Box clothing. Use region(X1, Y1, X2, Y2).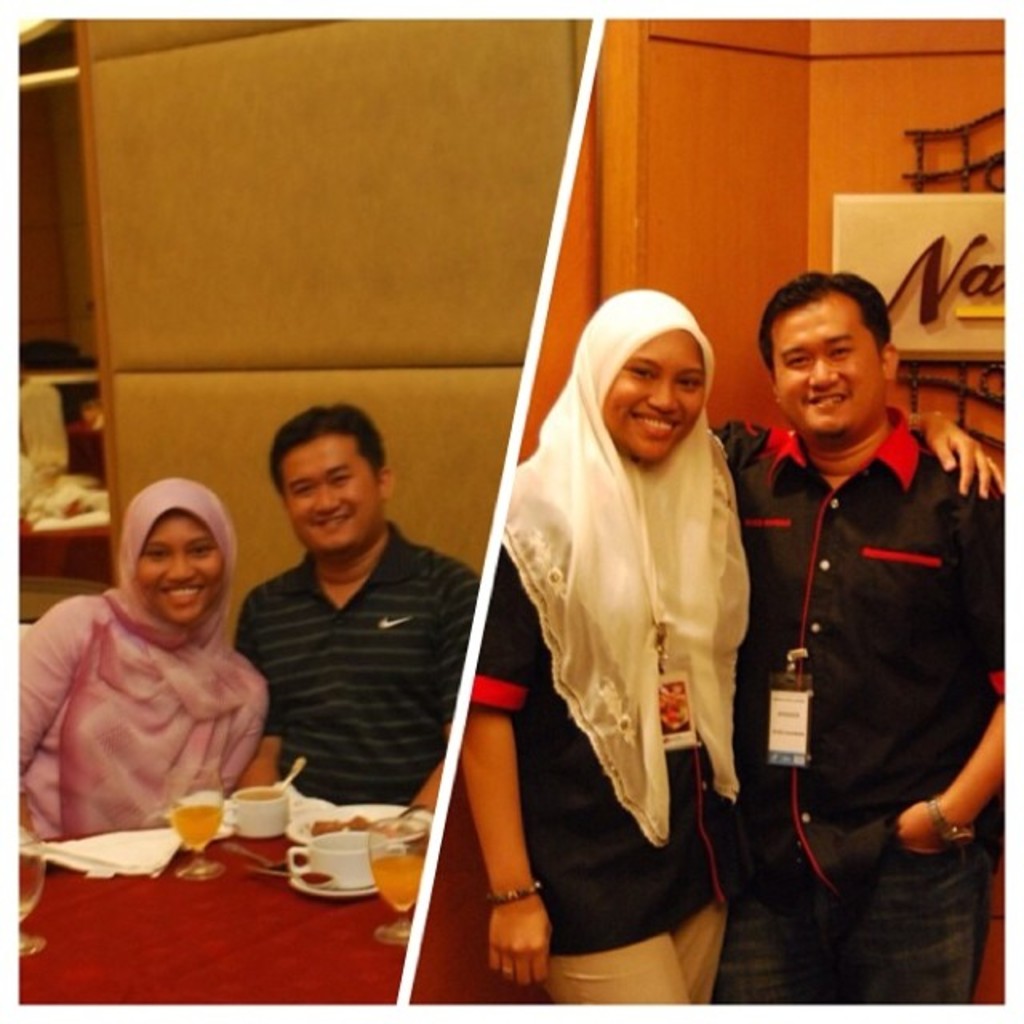
region(230, 518, 483, 806).
